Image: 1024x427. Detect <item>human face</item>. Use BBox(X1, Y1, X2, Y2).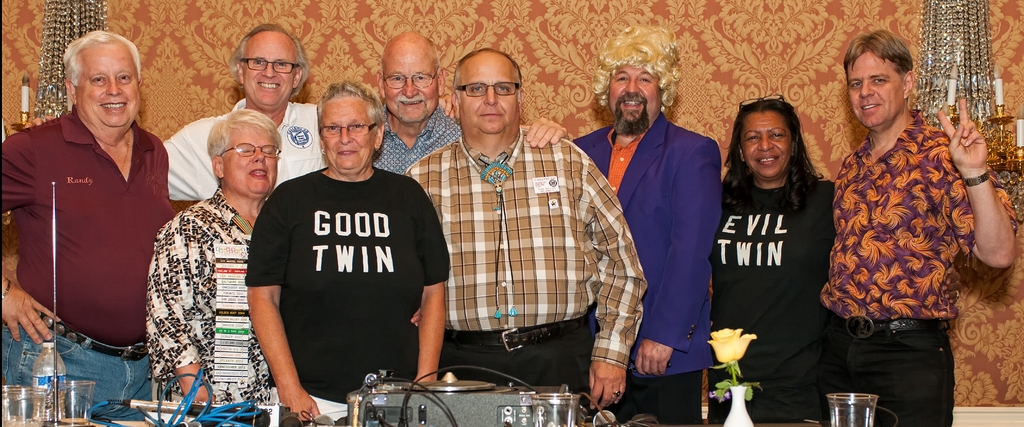
BBox(605, 65, 658, 124).
